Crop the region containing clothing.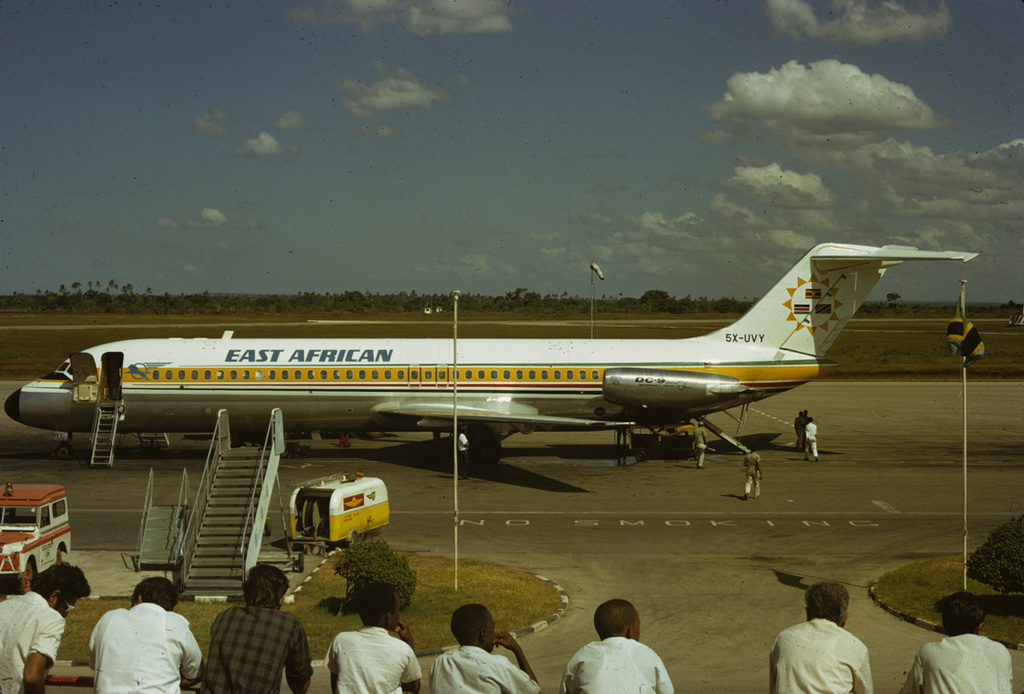
Crop region: pyautogui.locateOnScreen(208, 603, 319, 693).
